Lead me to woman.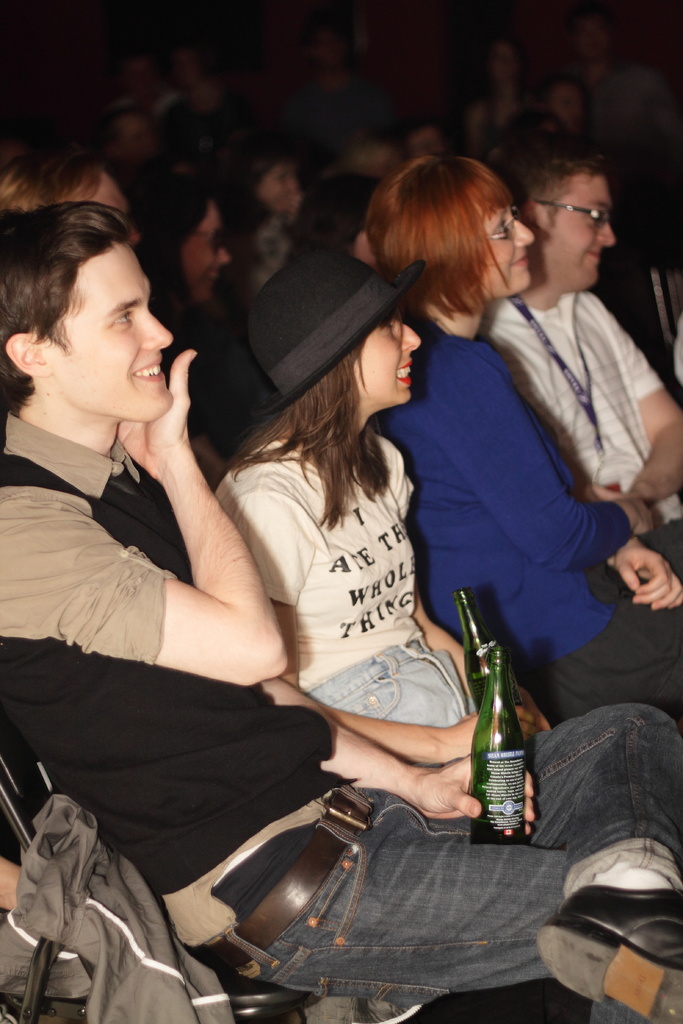
Lead to x1=217, y1=135, x2=300, y2=310.
